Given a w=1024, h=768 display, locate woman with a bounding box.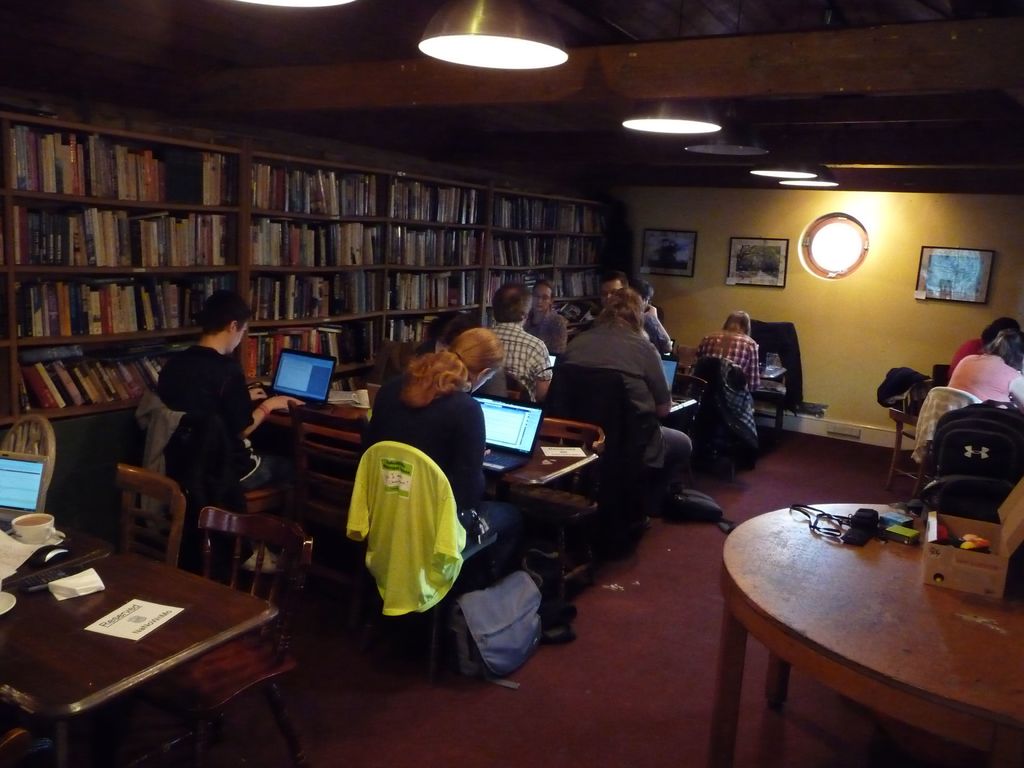
Located: BBox(948, 319, 1023, 378).
